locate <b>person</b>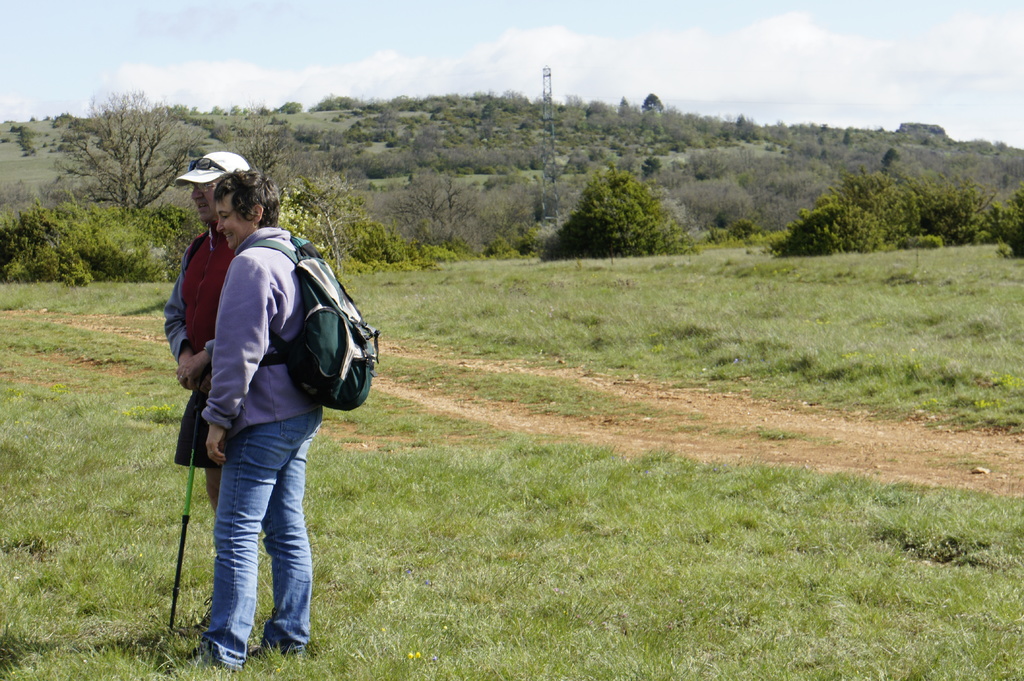
<box>183,161,378,666</box>
